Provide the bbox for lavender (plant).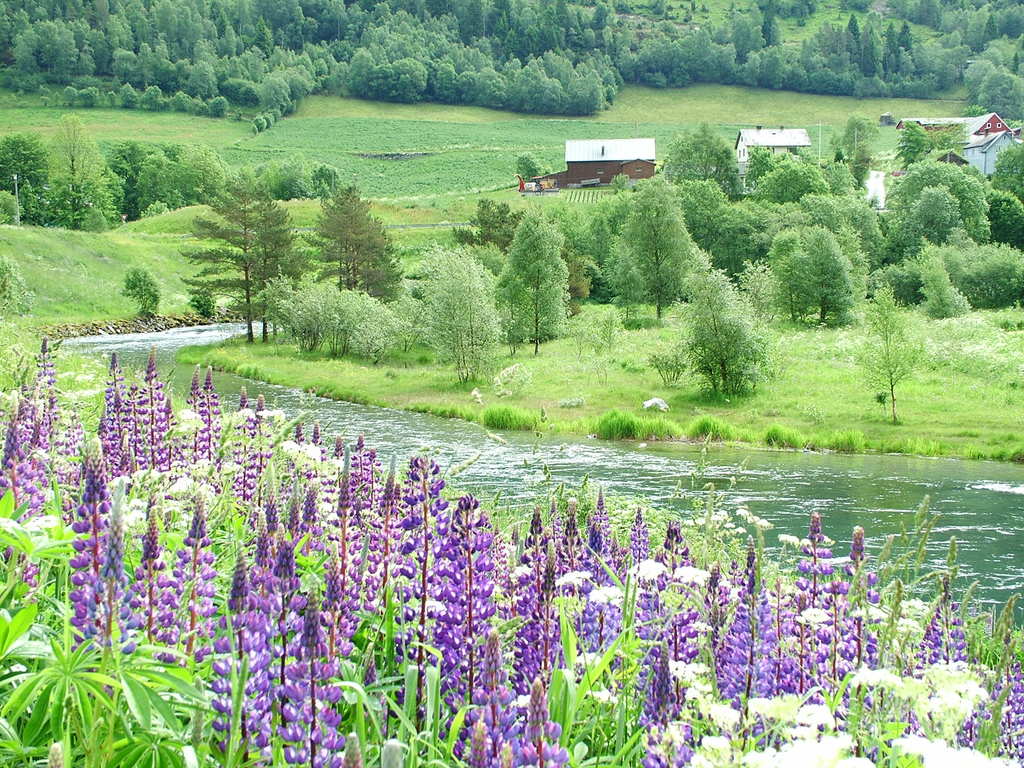
[left=276, top=586, right=341, bottom=767].
